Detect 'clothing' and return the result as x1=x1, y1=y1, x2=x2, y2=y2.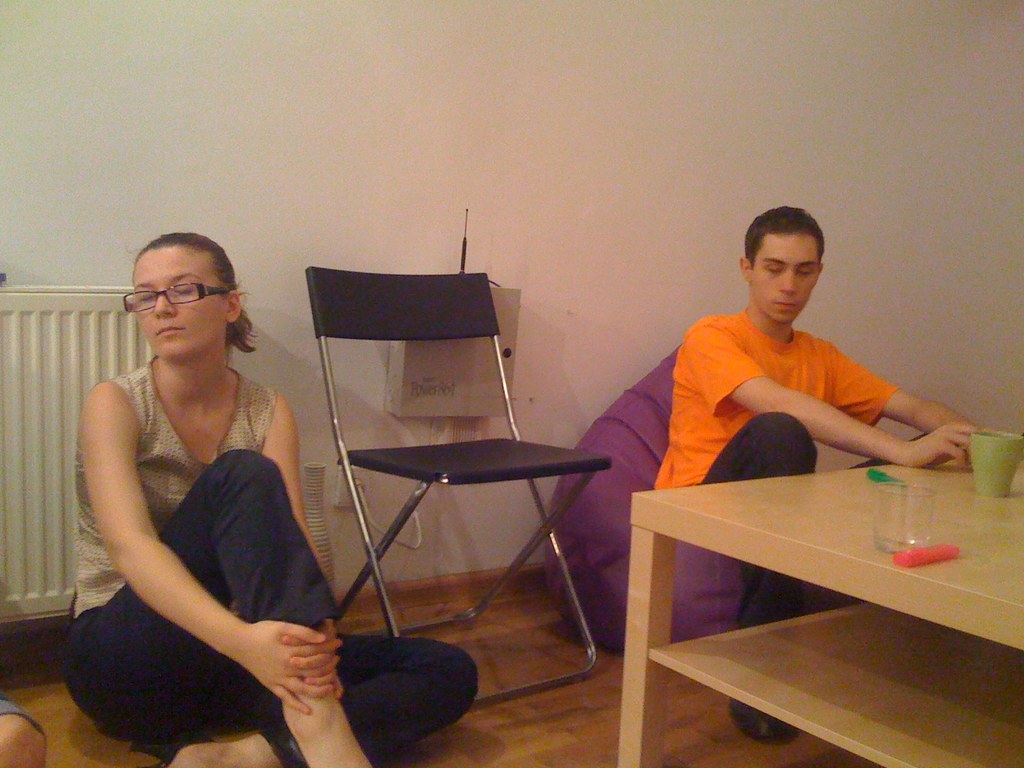
x1=656, y1=310, x2=901, y2=488.
